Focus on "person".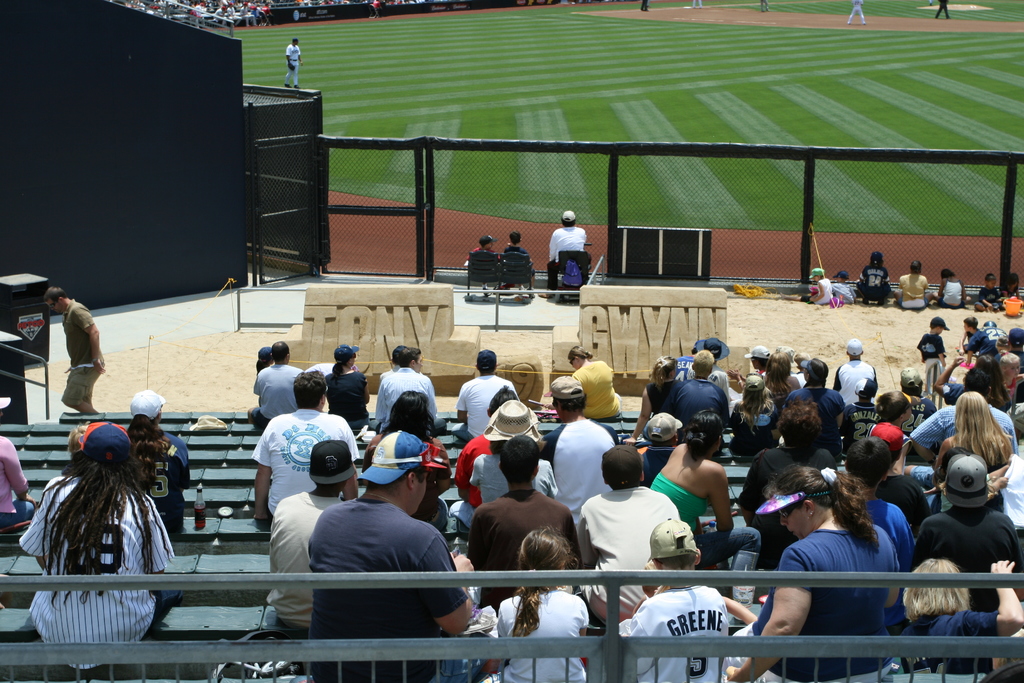
Focused at [639,0,650,12].
